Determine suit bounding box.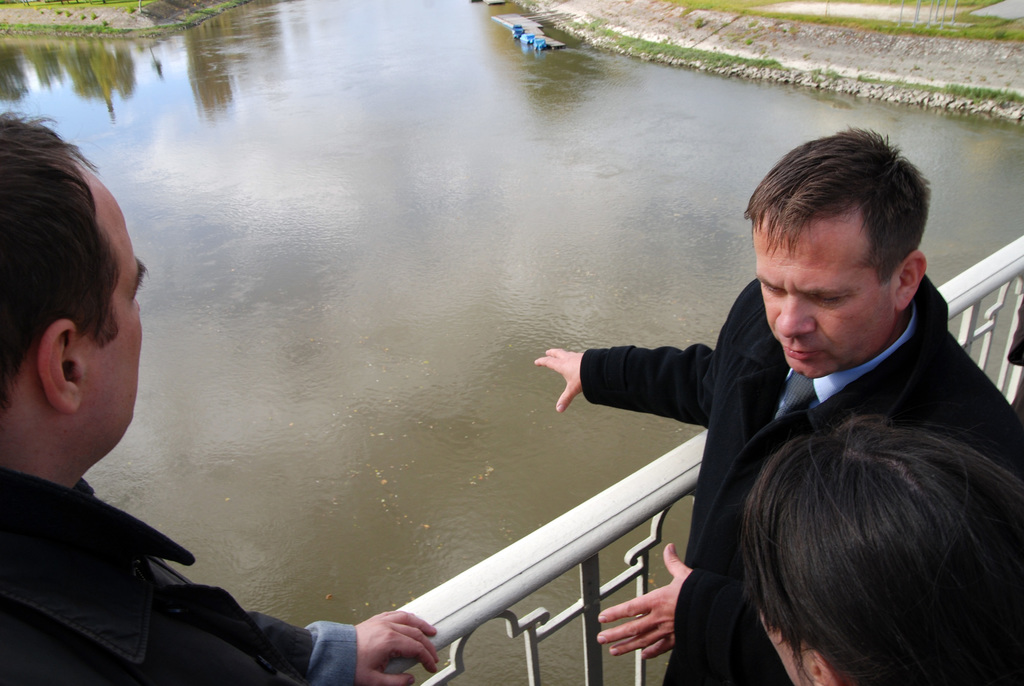
Determined: left=0, top=465, right=356, bottom=685.
